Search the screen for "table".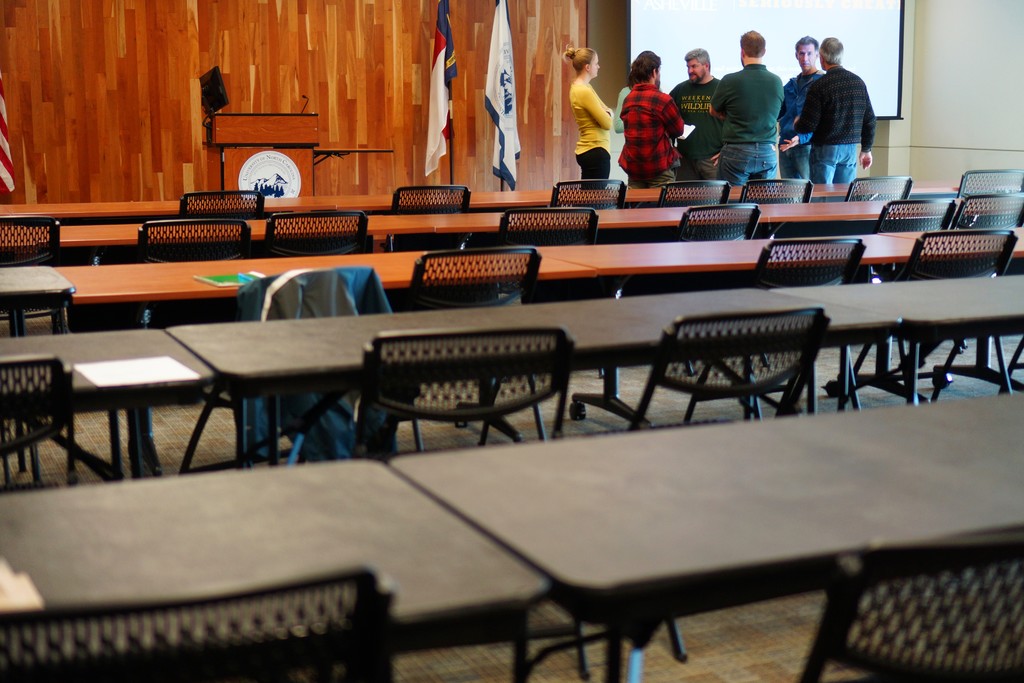
Found at bbox=(535, 233, 926, 278).
